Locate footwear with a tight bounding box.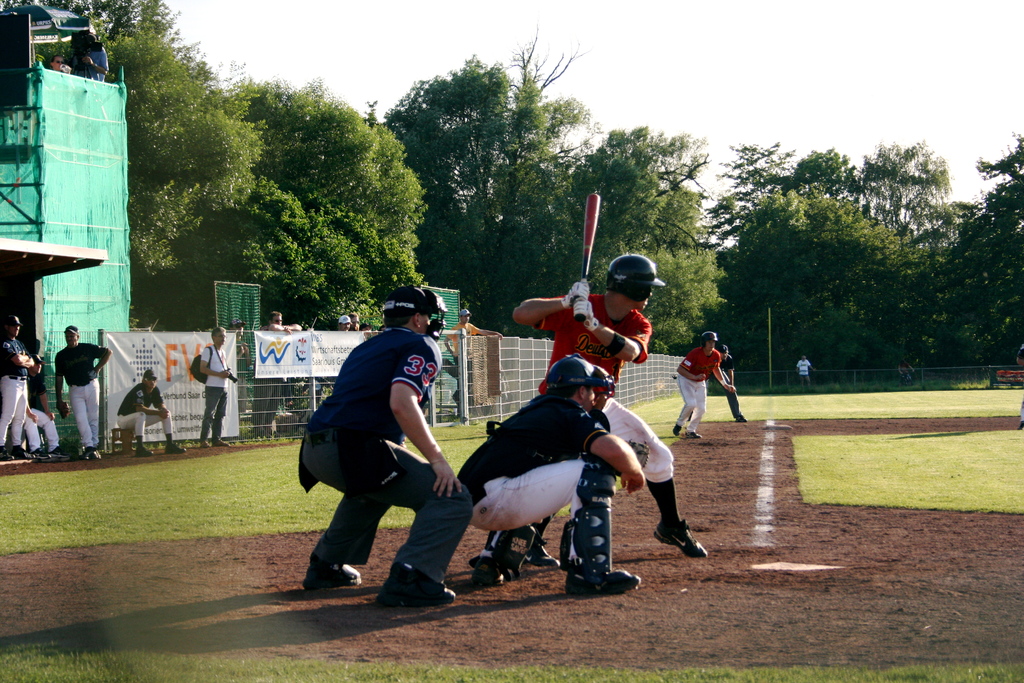
select_region(526, 538, 560, 567).
